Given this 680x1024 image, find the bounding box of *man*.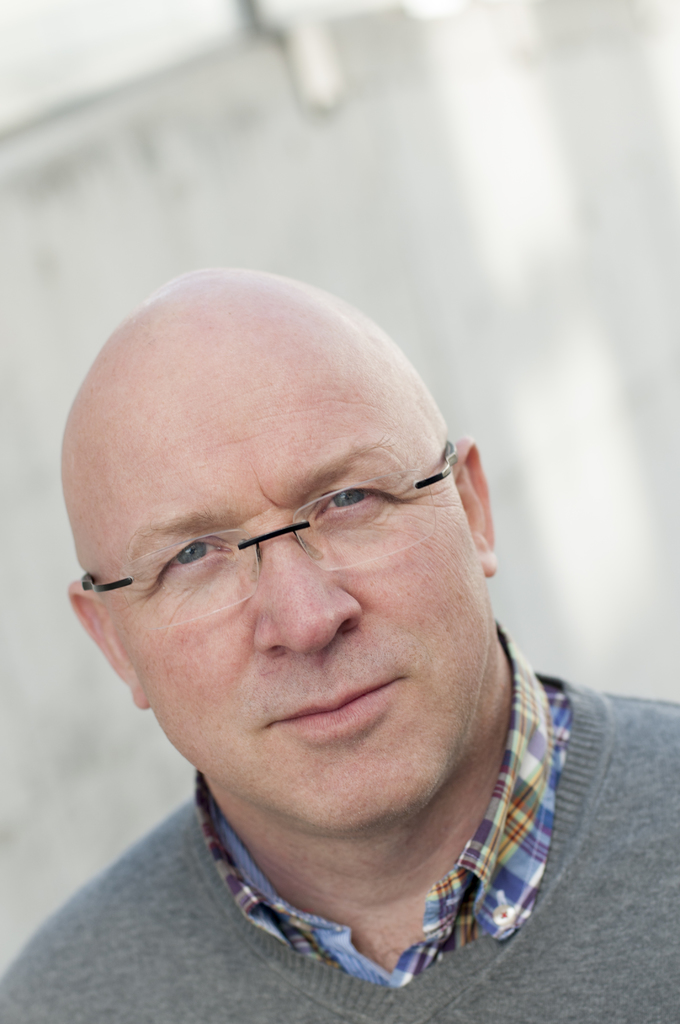
0:248:676:1016.
